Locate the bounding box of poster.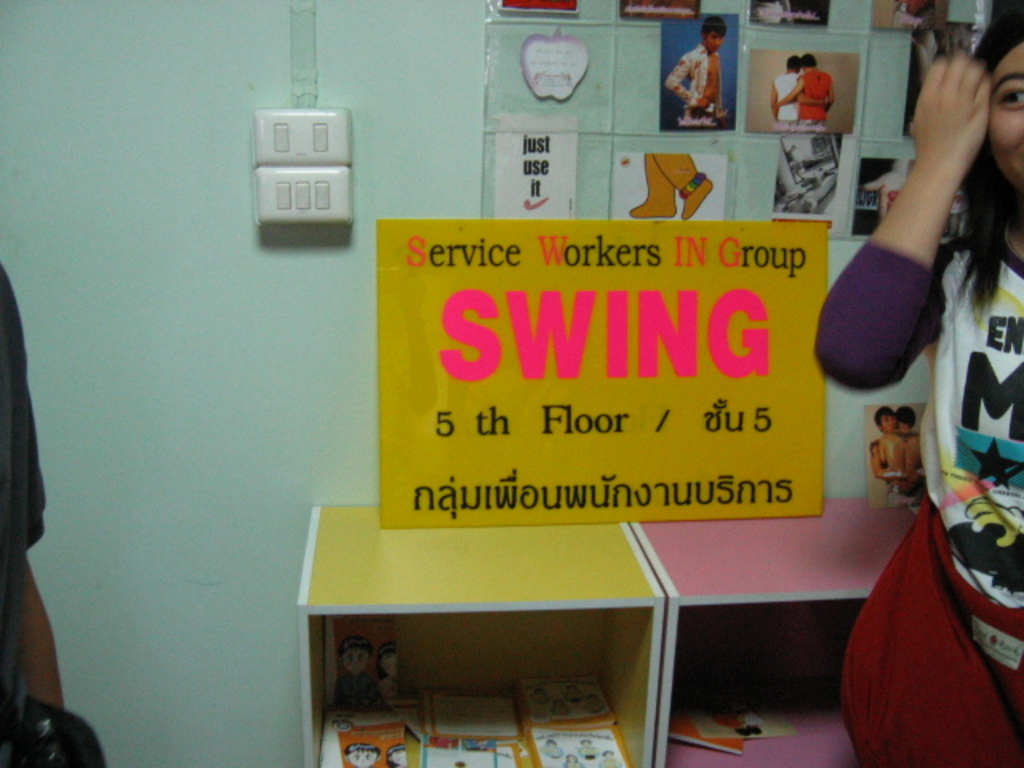
Bounding box: (875,0,950,35).
